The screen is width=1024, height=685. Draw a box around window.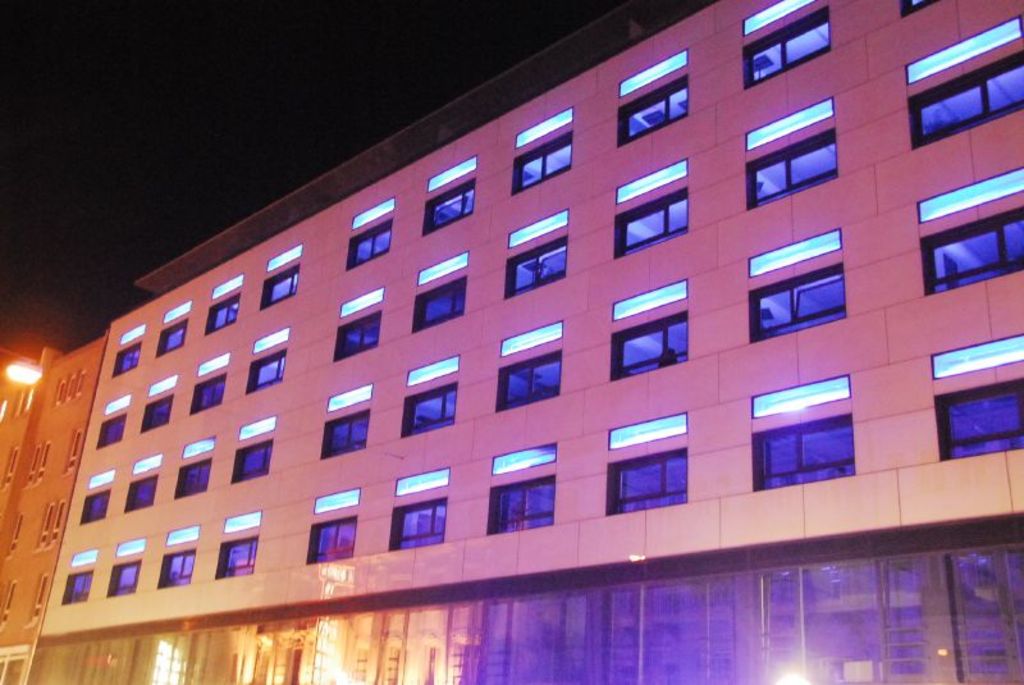
crop(155, 321, 184, 352).
